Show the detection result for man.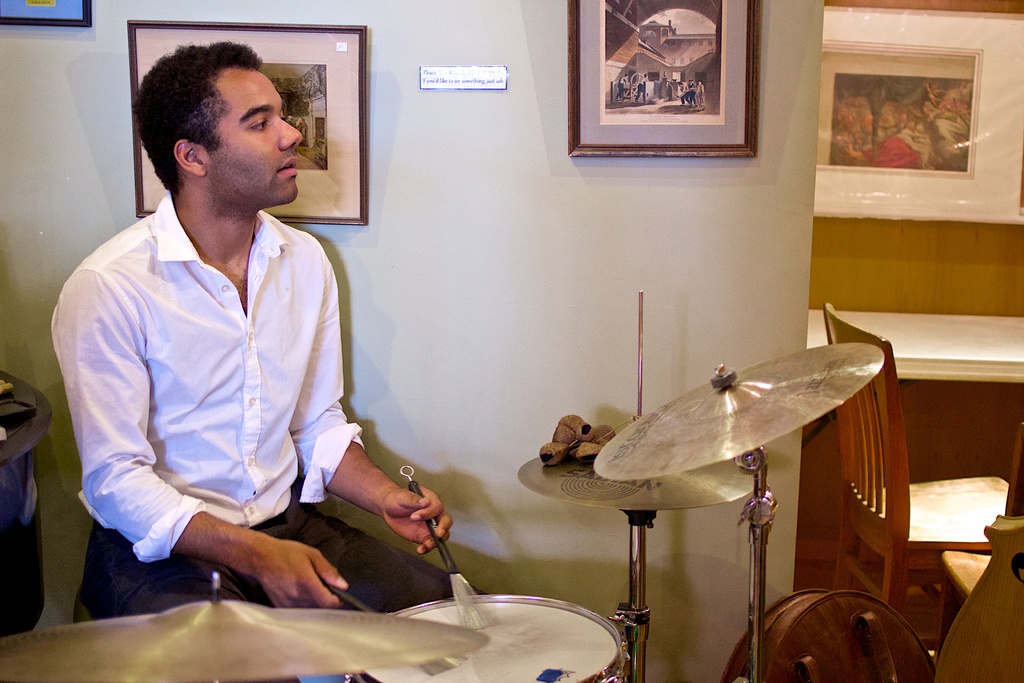
[x1=680, y1=78, x2=689, y2=104].
